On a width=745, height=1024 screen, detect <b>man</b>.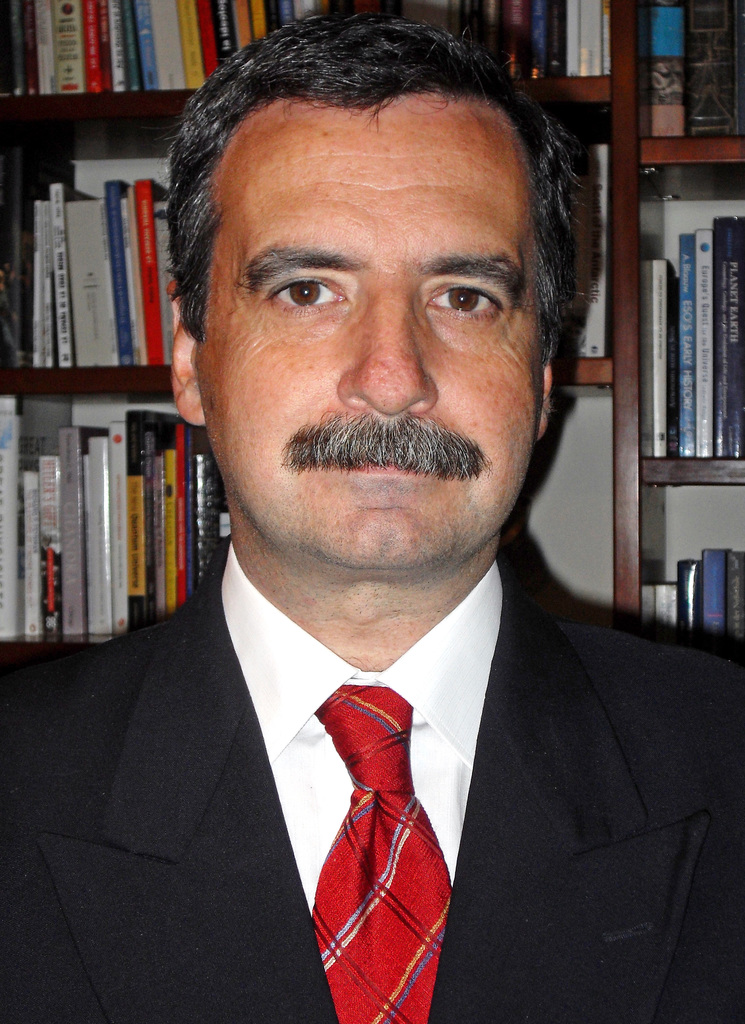
select_region(20, 76, 741, 1010).
